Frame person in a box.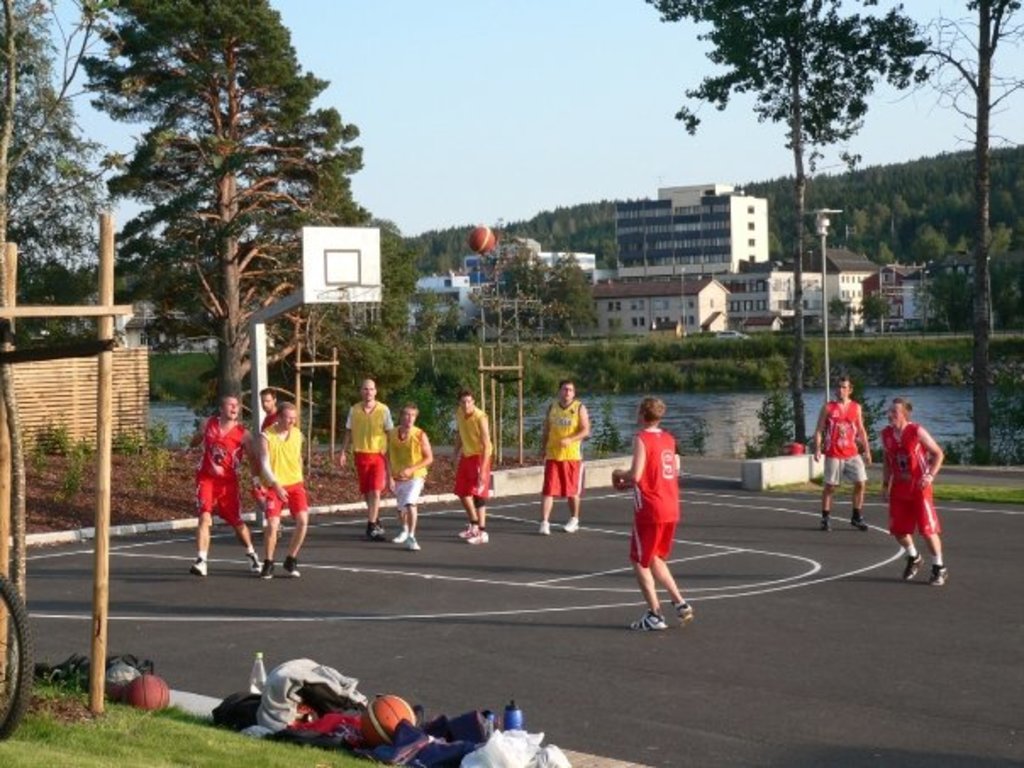
[183, 393, 263, 571].
